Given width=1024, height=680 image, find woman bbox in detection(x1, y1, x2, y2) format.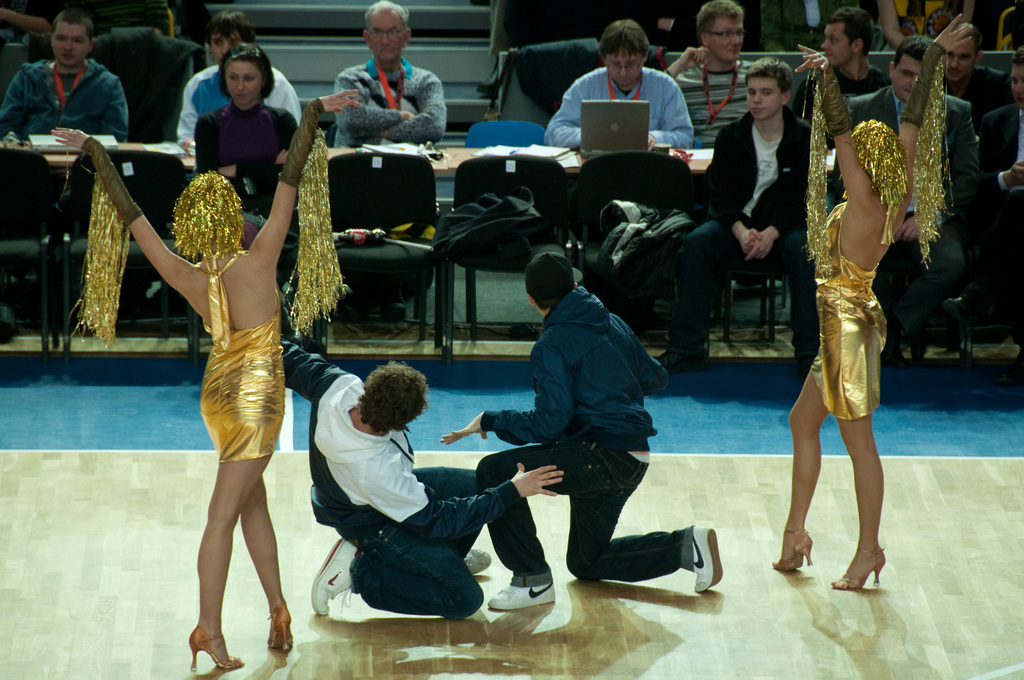
detection(192, 44, 306, 284).
